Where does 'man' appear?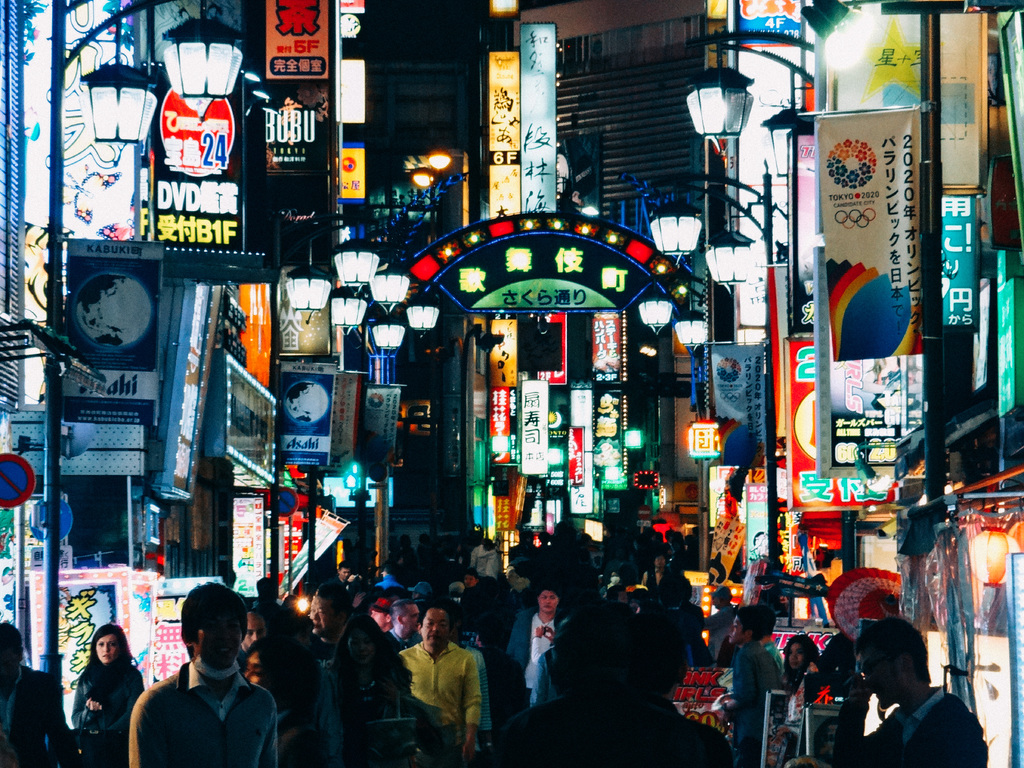
Appears at x1=722, y1=608, x2=789, y2=767.
